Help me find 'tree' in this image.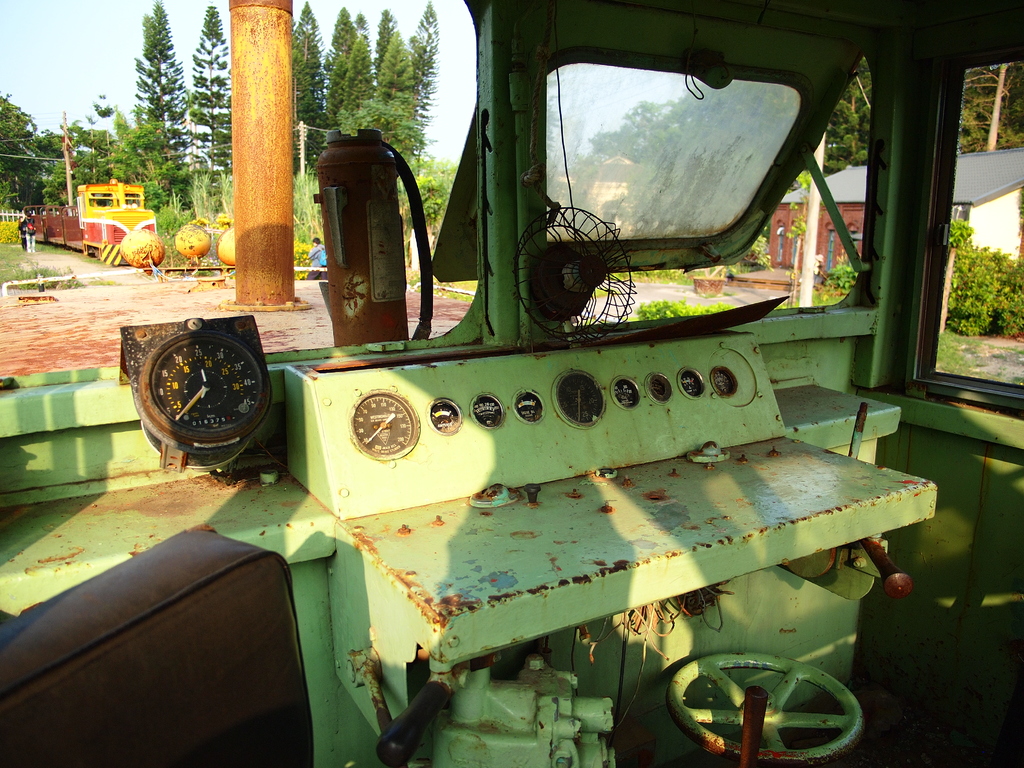
Found it: [954,60,1023,154].
